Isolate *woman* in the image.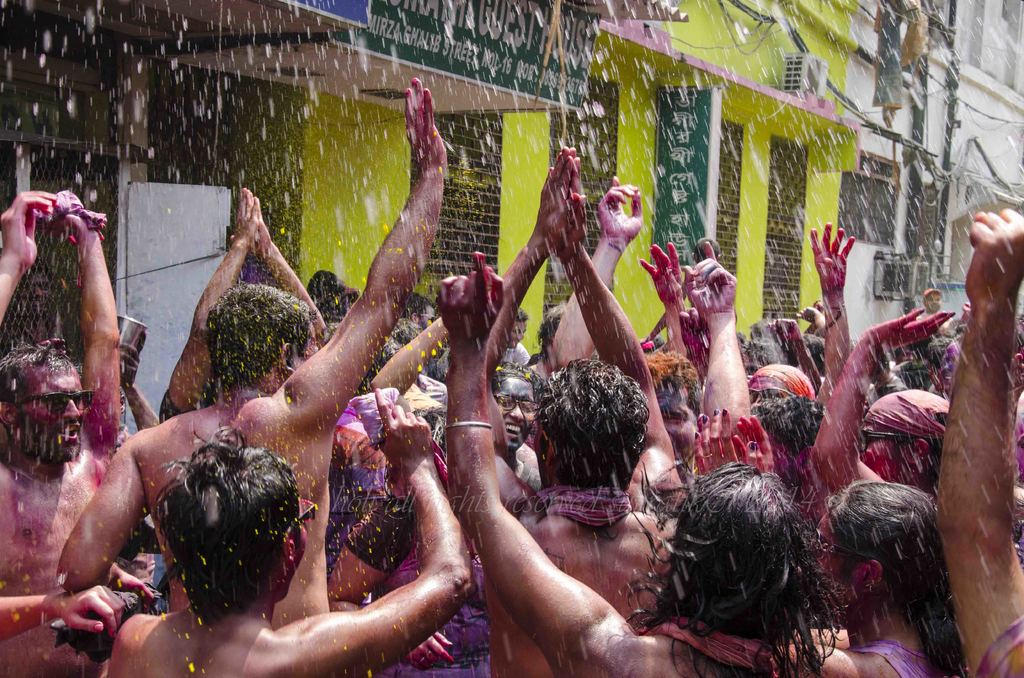
Isolated region: (x1=779, y1=478, x2=952, y2=670).
